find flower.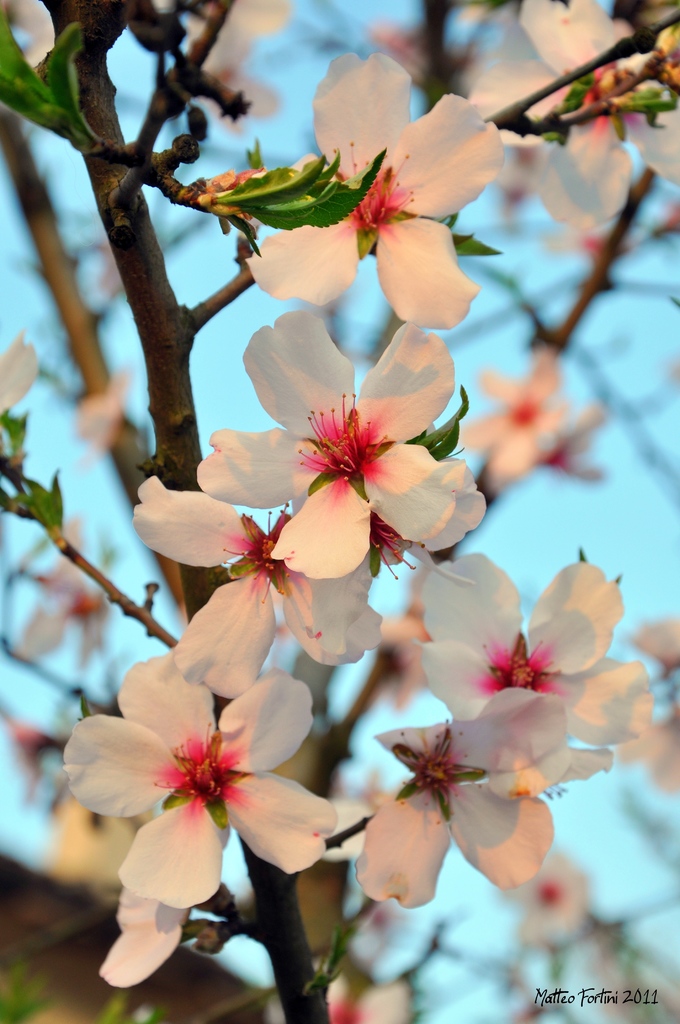
pyautogui.locateOnScreen(488, 0, 679, 218).
